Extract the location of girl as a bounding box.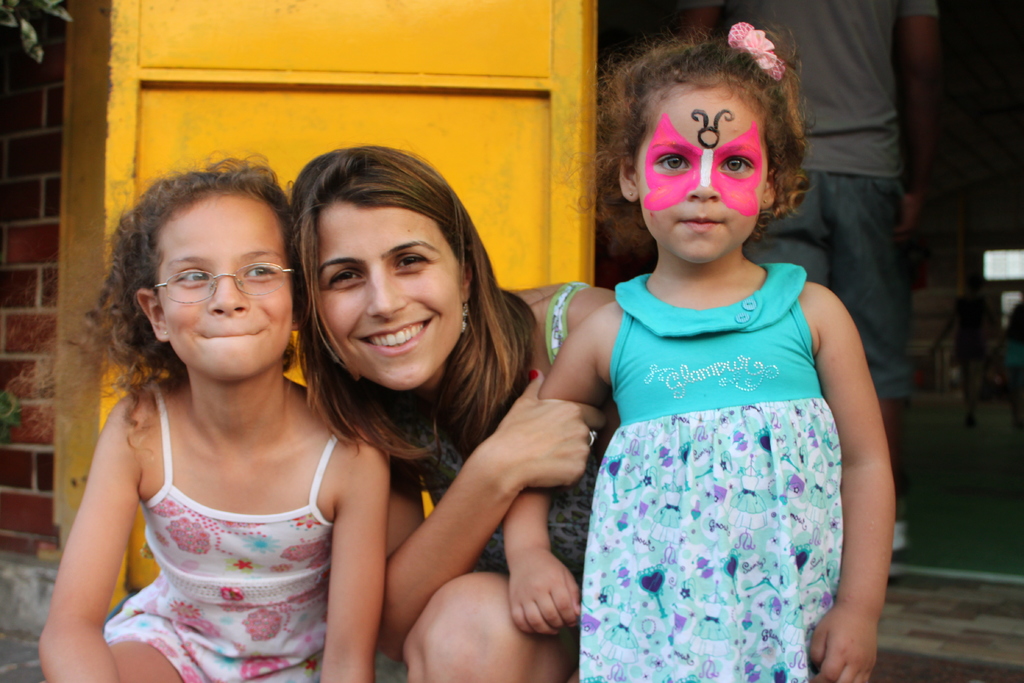
region(9, 151, 391, 682).
